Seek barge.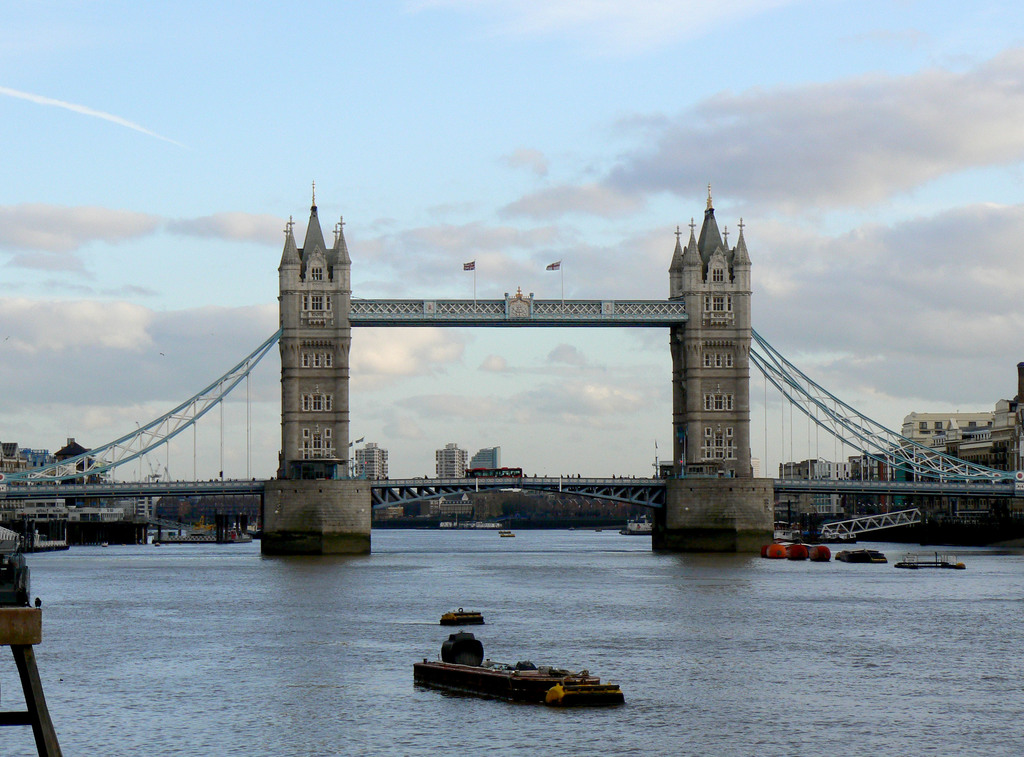
(440,606,484,628).
